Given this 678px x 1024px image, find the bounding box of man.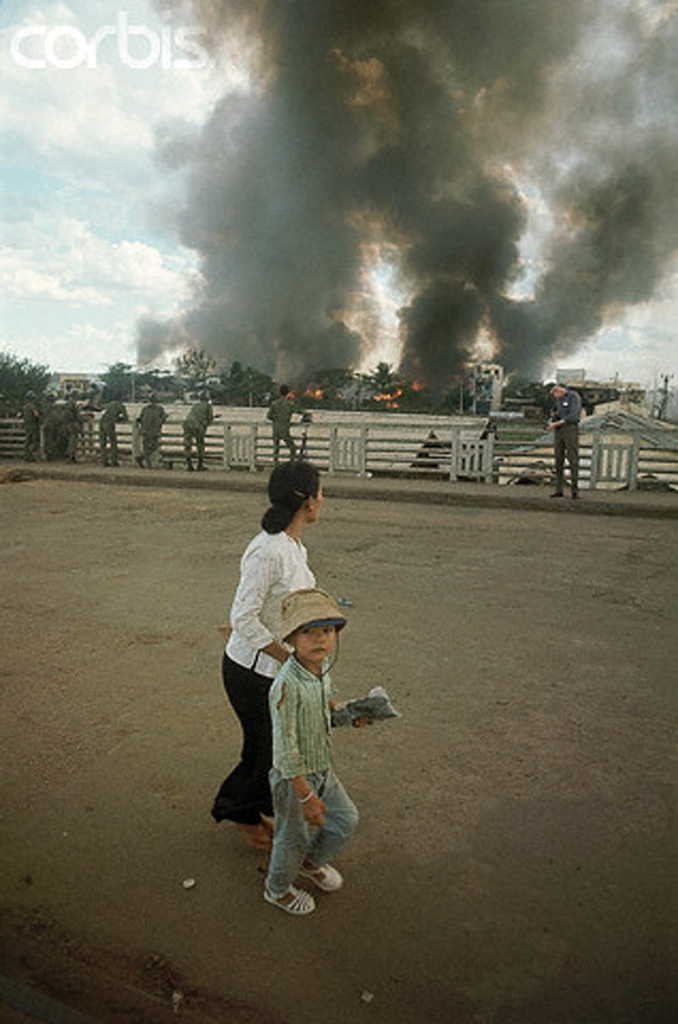
266, 381, 305, 463.
